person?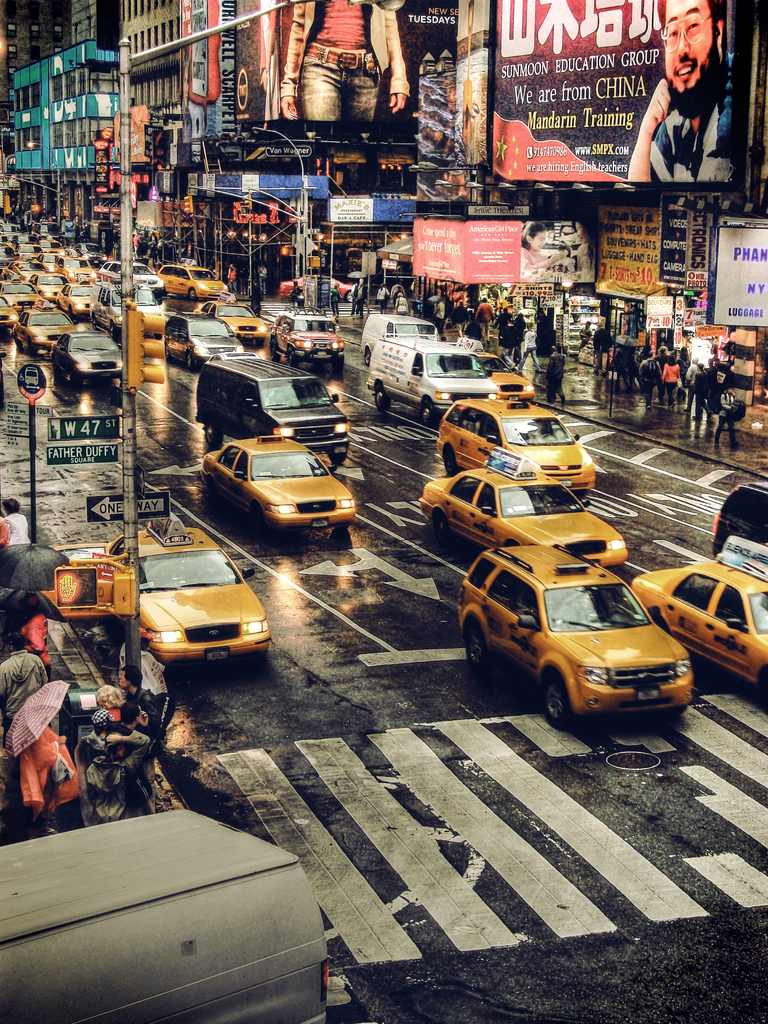
bbox(284, 0, 410, 122)
